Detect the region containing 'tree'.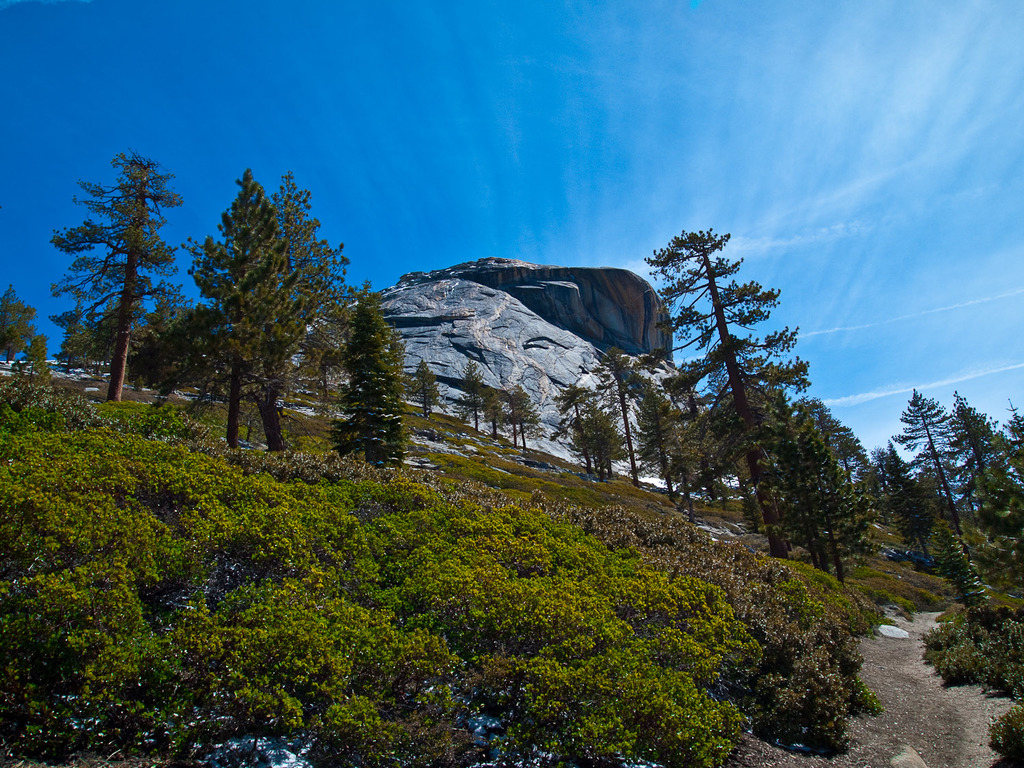
Rect(174, 156, 346, 470).
